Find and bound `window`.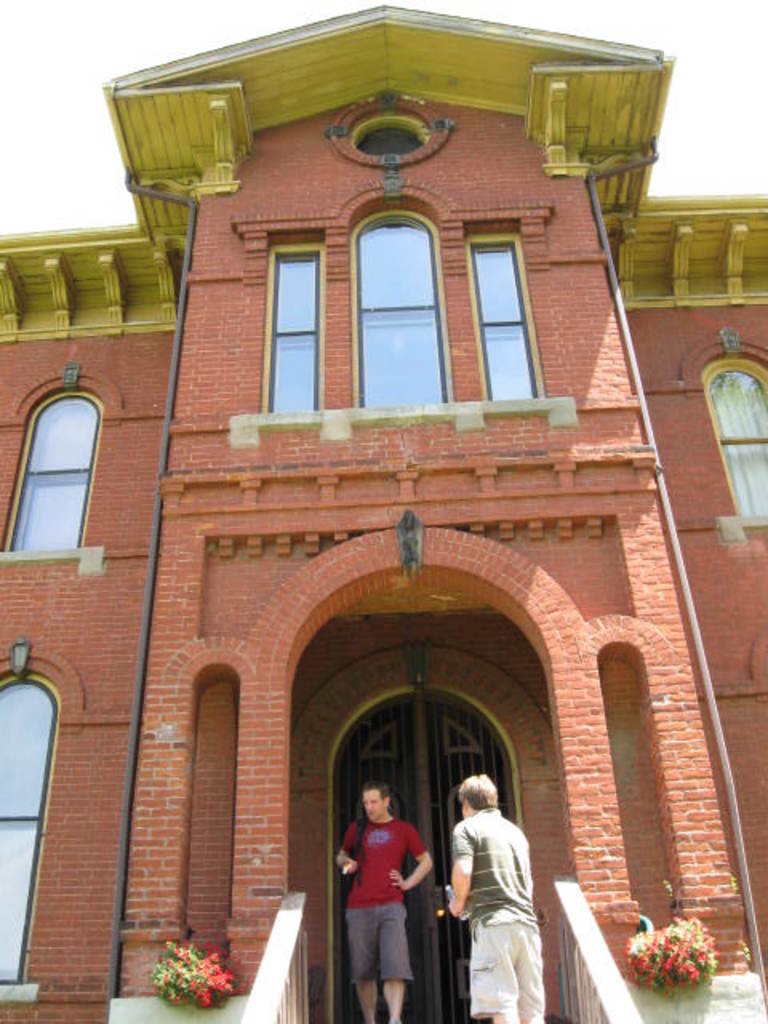
Bound: {"left": 0, "top": 392, "right": 104, "bottom": 558}.
